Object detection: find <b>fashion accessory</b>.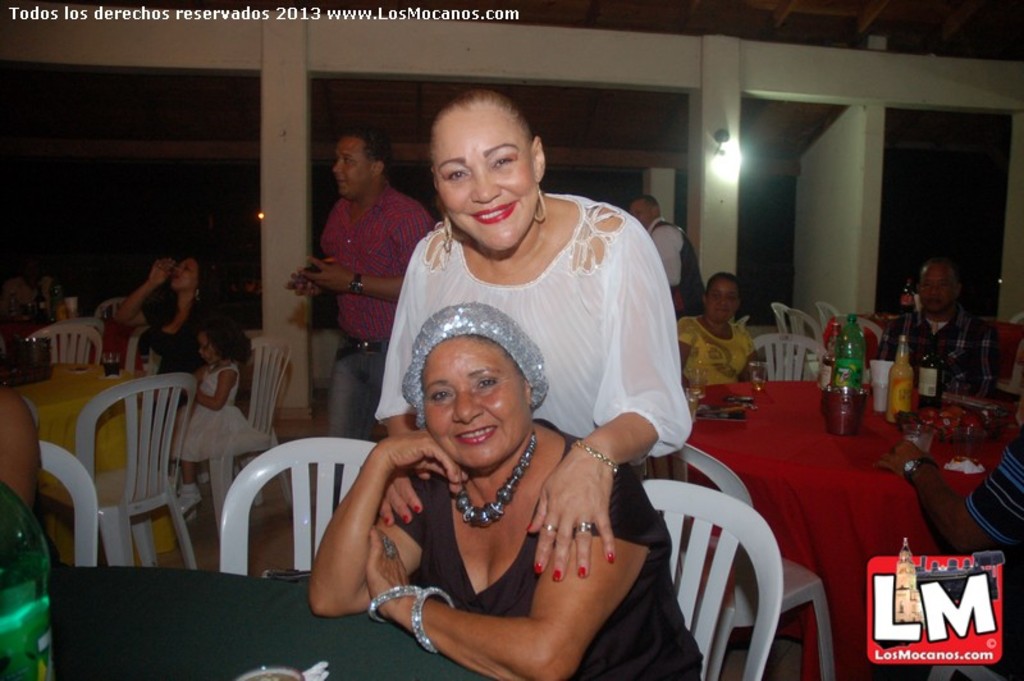
bbox(401, 297, 550, 430).
